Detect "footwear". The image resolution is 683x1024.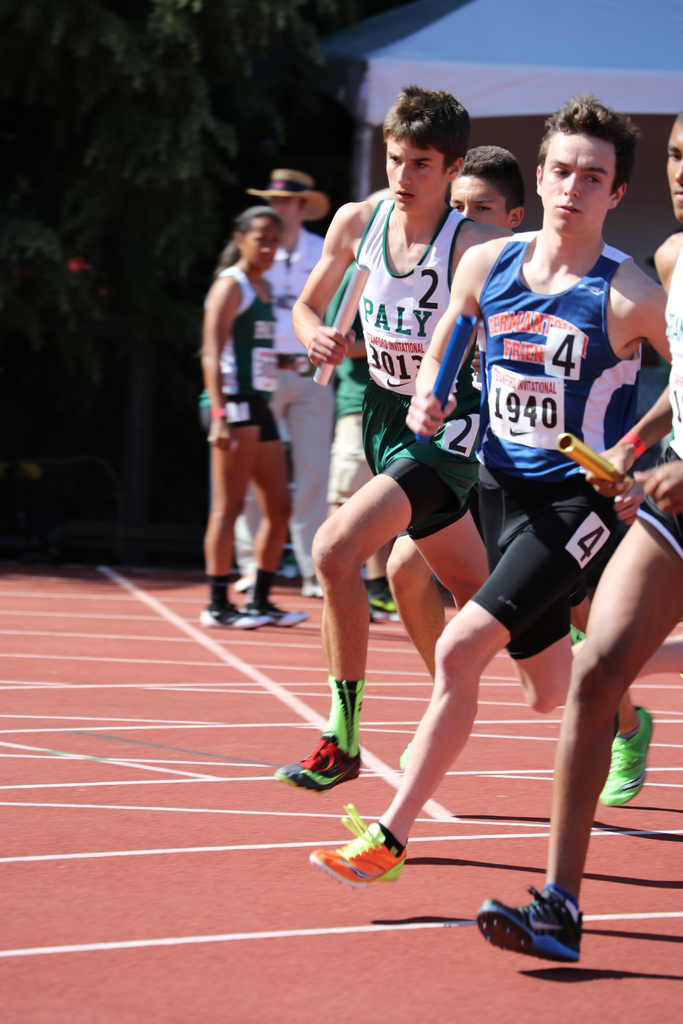
Rect(247, 603, 307, 626).
